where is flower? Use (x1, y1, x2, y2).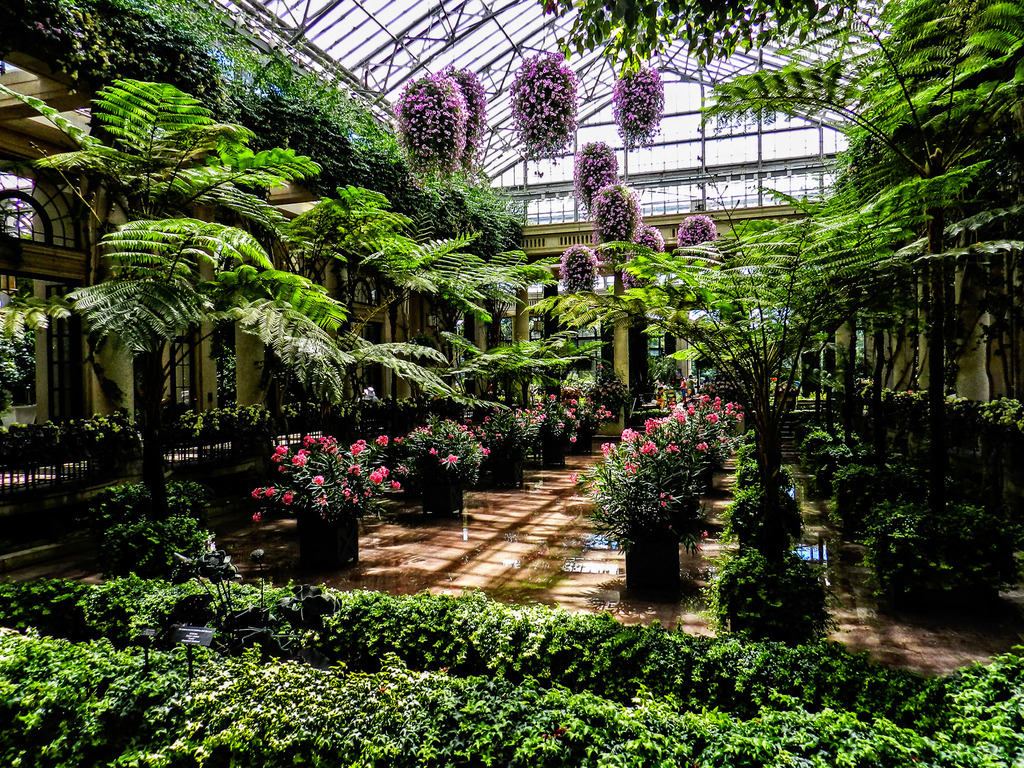
(292, 452, 306, 467).
